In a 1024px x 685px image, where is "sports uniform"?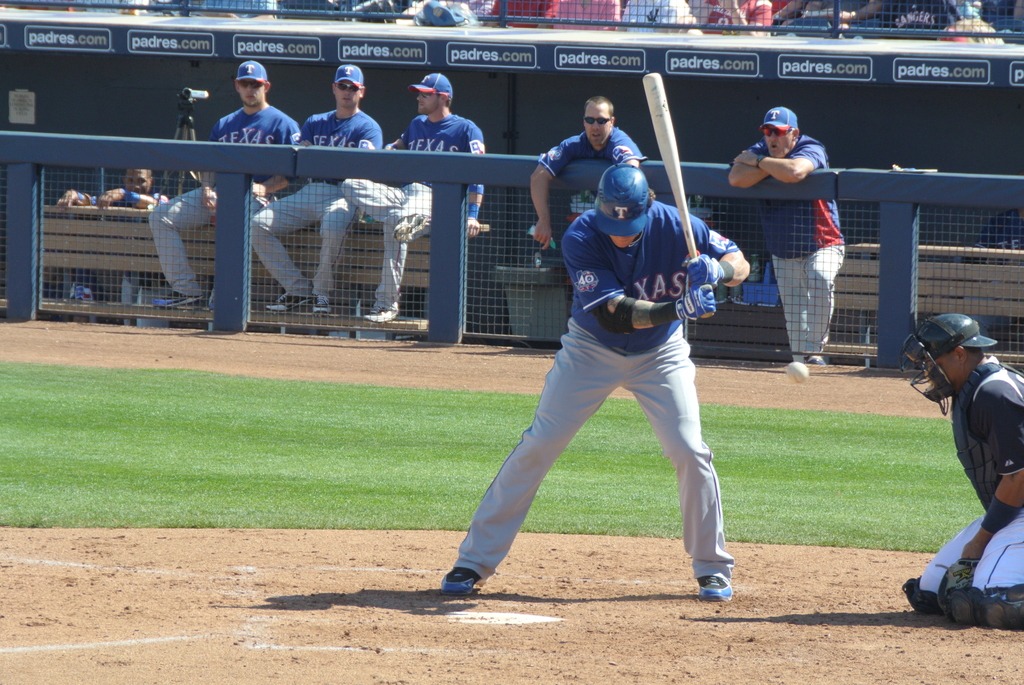
{"x1": 200, "y1": 105, "x2": 282, "y2": 297}.
